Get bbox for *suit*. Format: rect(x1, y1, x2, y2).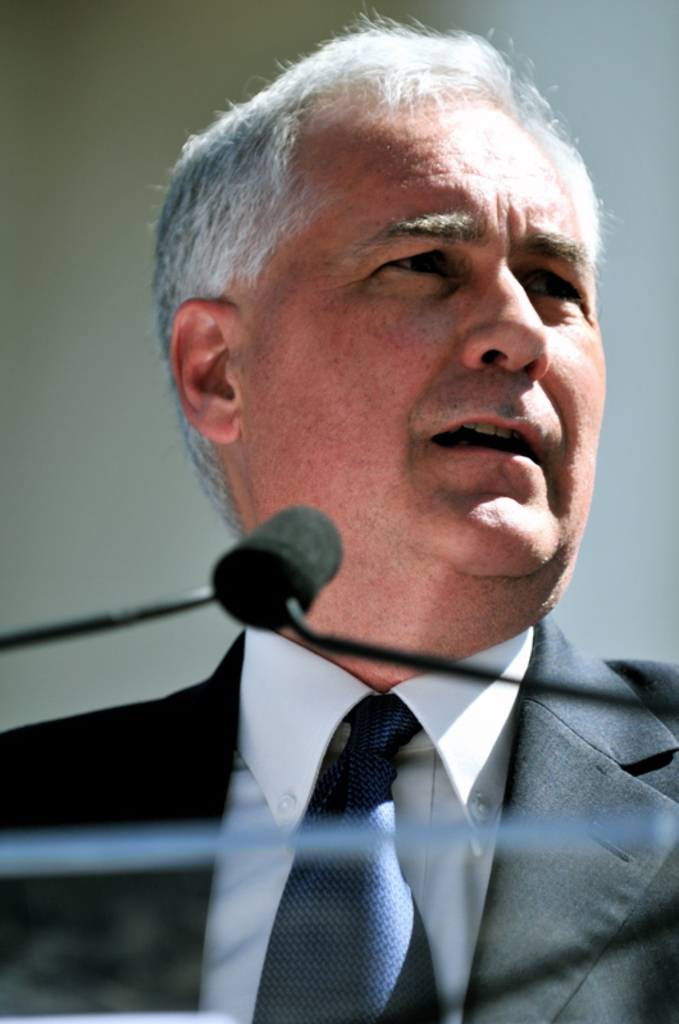
rect(0, 627, 678, 1023).
